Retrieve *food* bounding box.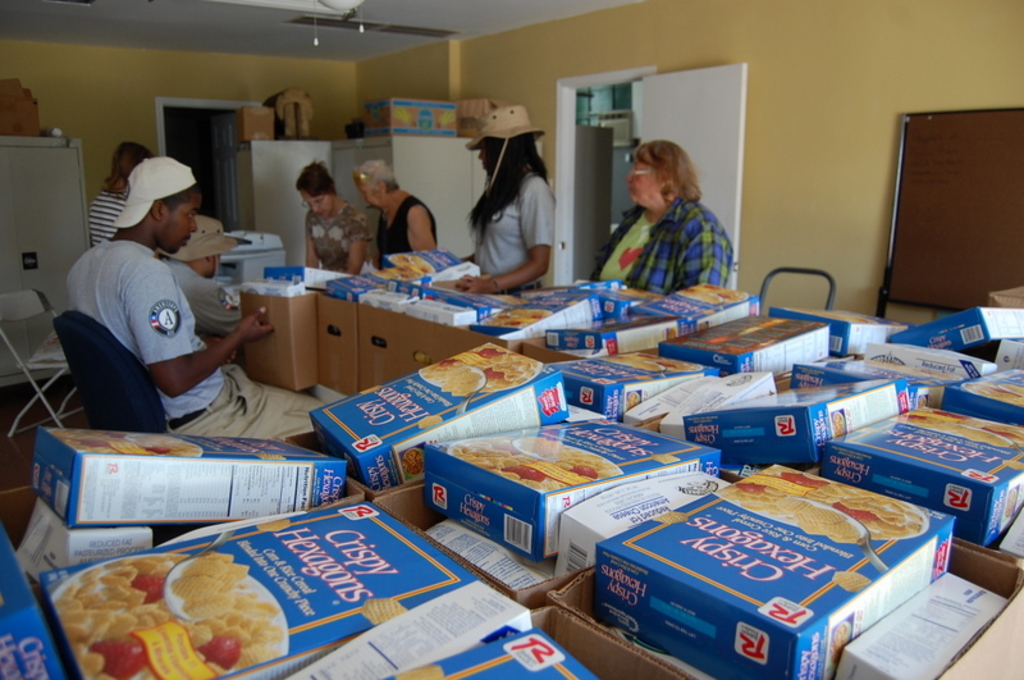
Bounding box: [left=892, top=403, right=1023, bottom=447].
